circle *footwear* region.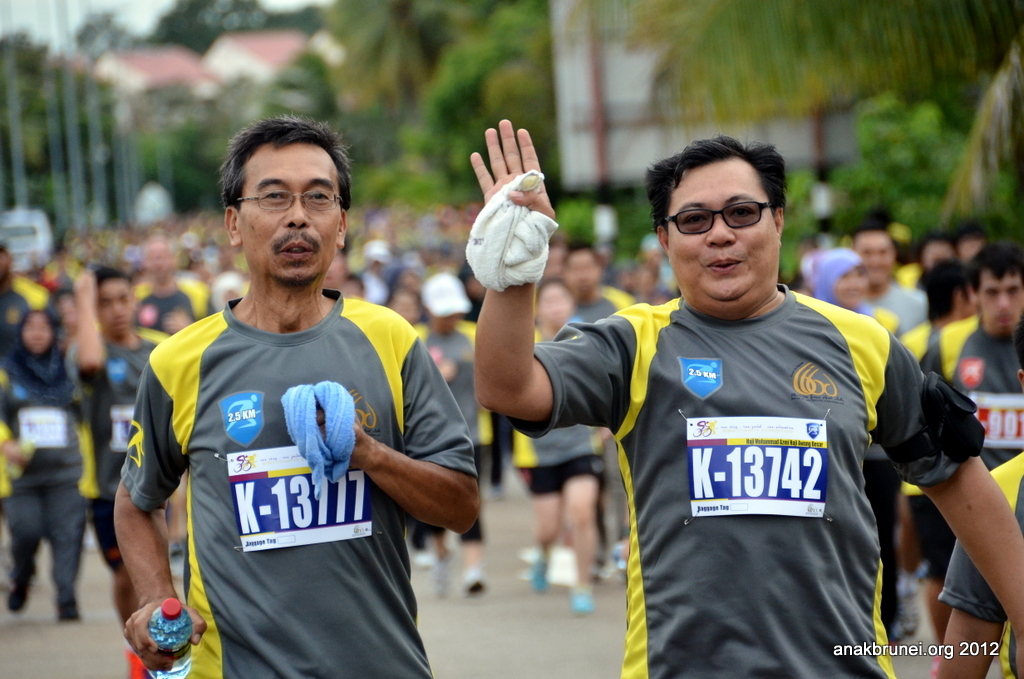
Region: [left=531, top=566, right=550, bottom=594].
